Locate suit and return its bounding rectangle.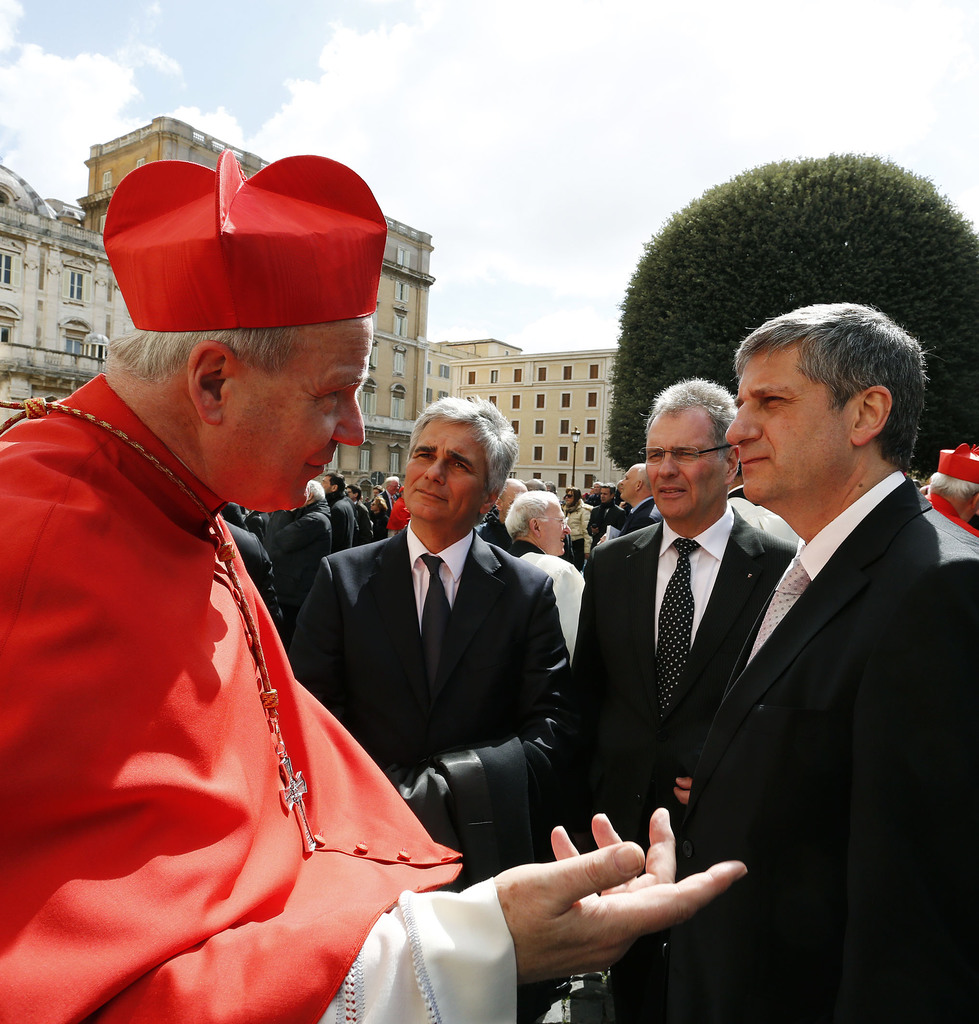
bbox=[224, 517, 280, 638].
